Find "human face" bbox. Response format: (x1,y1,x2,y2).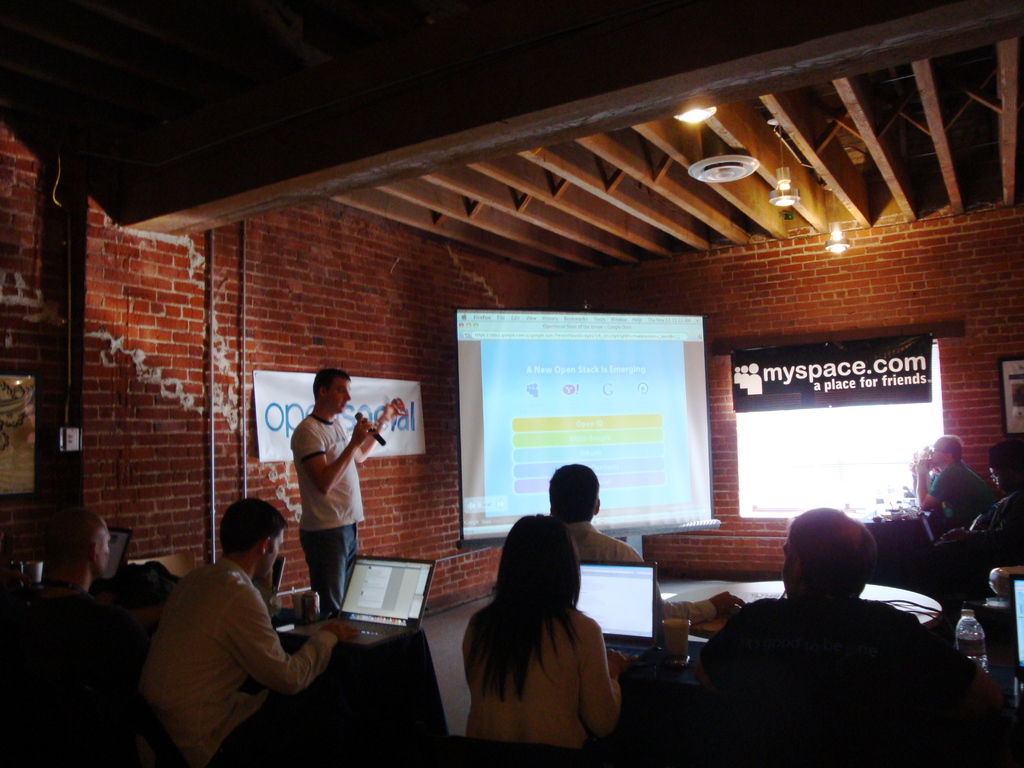
(329,380,354,414).
